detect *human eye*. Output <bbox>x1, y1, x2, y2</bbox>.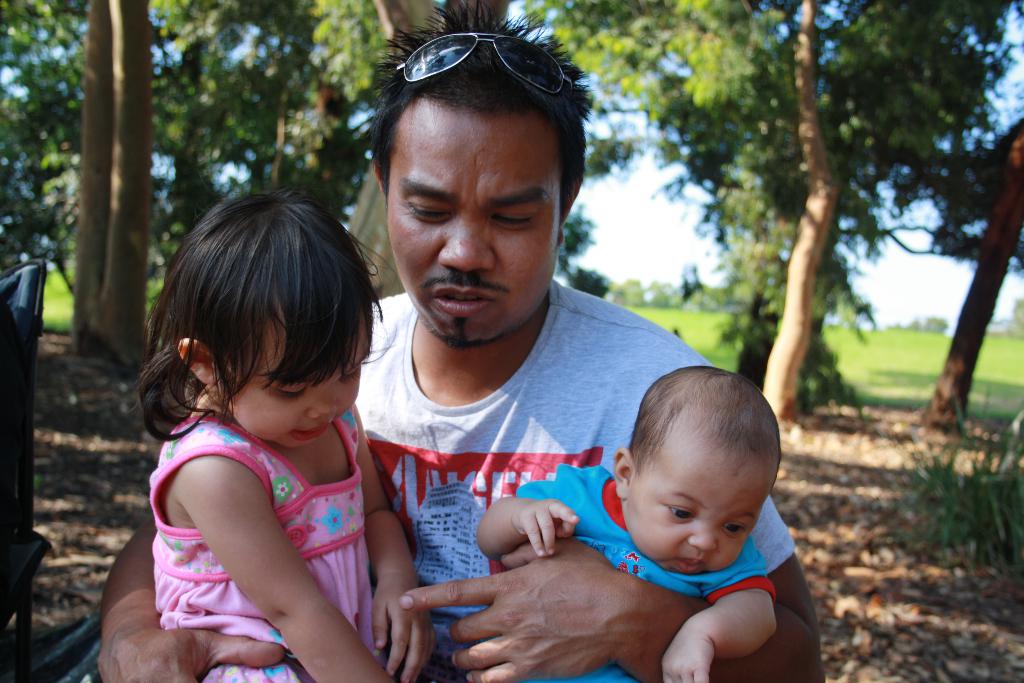
<bbox>723, 520, 749, 537</bbox>.
